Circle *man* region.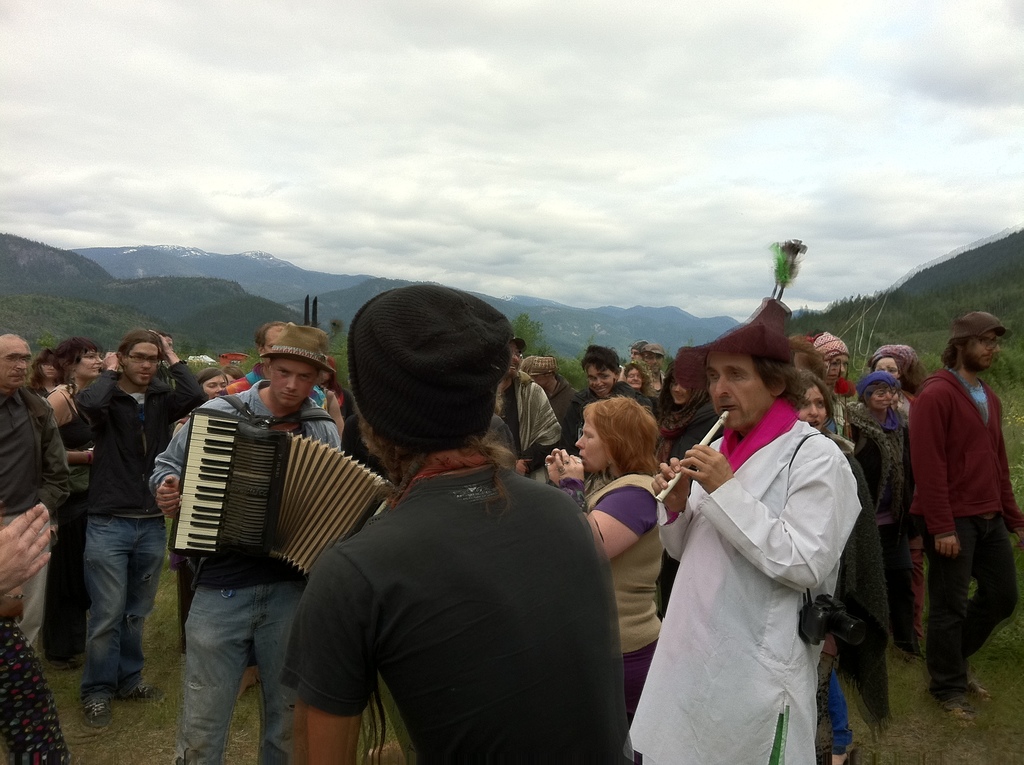
Region: (558, 344, 635, 456).
